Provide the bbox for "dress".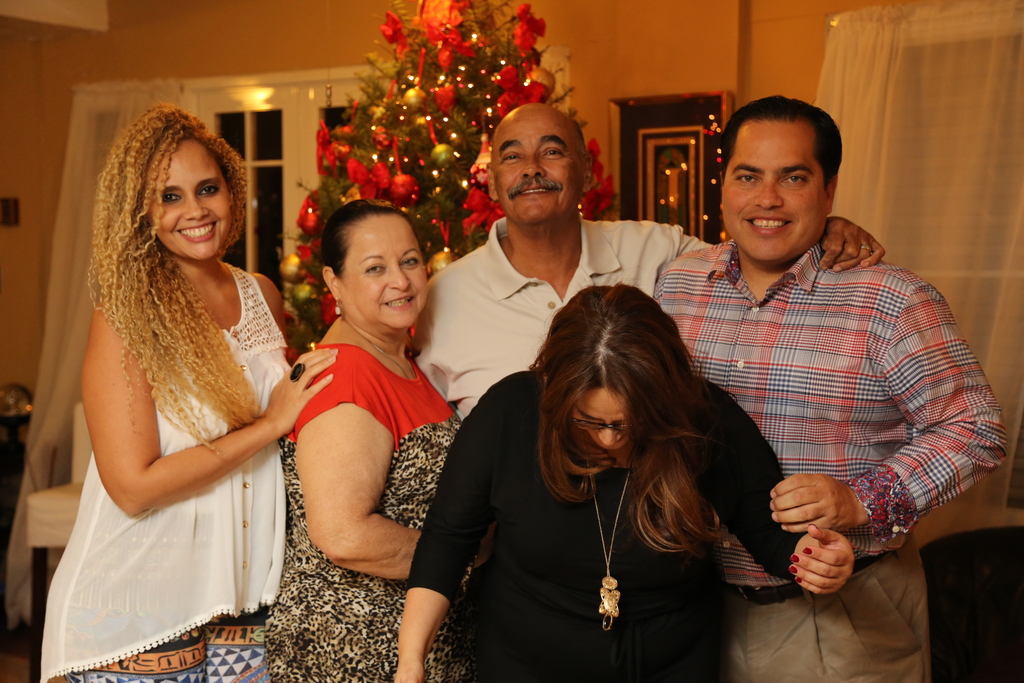
x1=258 y1=343 x2=465 y2=682.
